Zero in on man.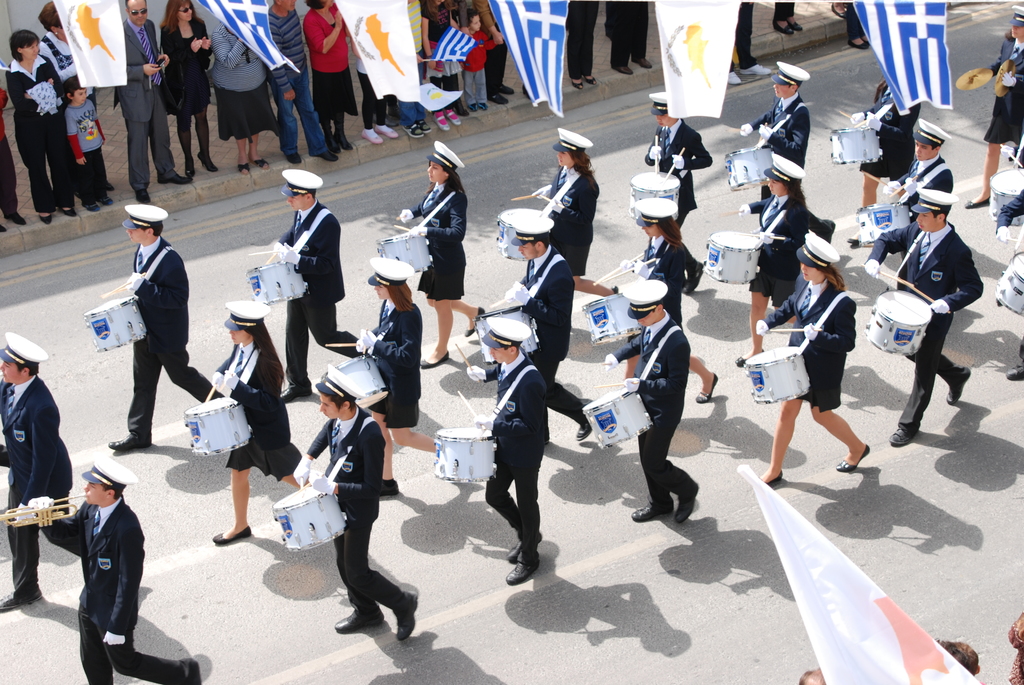
Zeroed in: [513, 217, 591, 441].
